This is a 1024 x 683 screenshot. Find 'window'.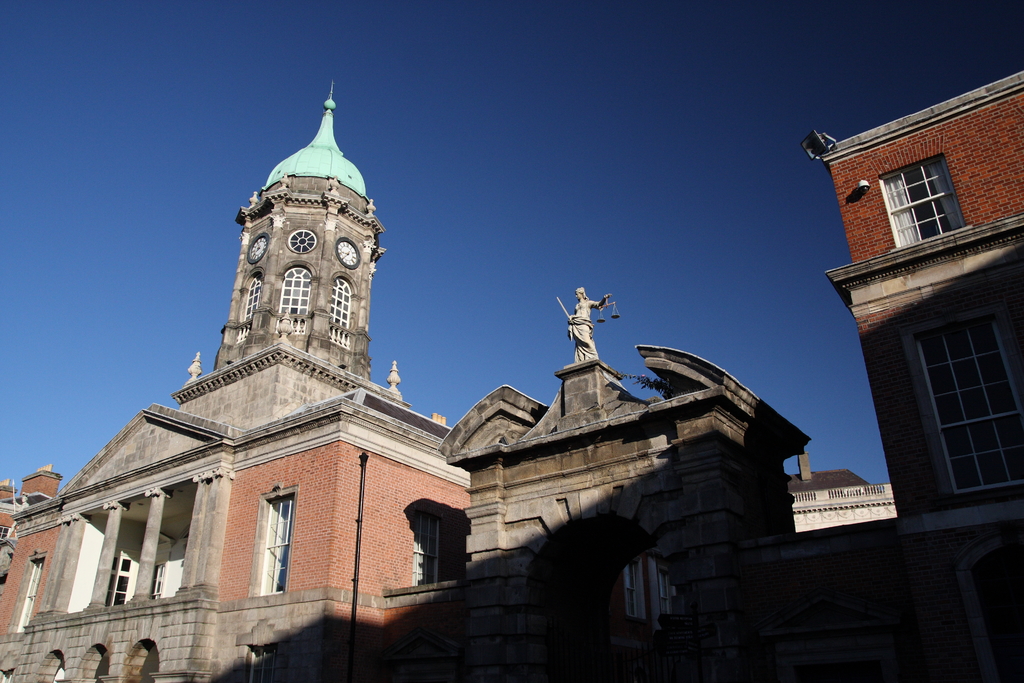
Bounding box: x1=326 y1=279 x2=356 y2=342.
